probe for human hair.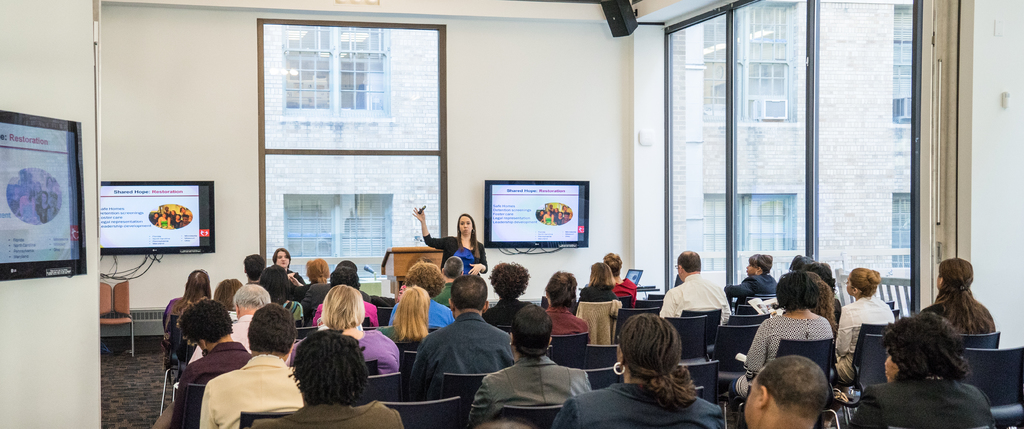
Probe result: (left=287, top=325, right=374, bottom=407).
